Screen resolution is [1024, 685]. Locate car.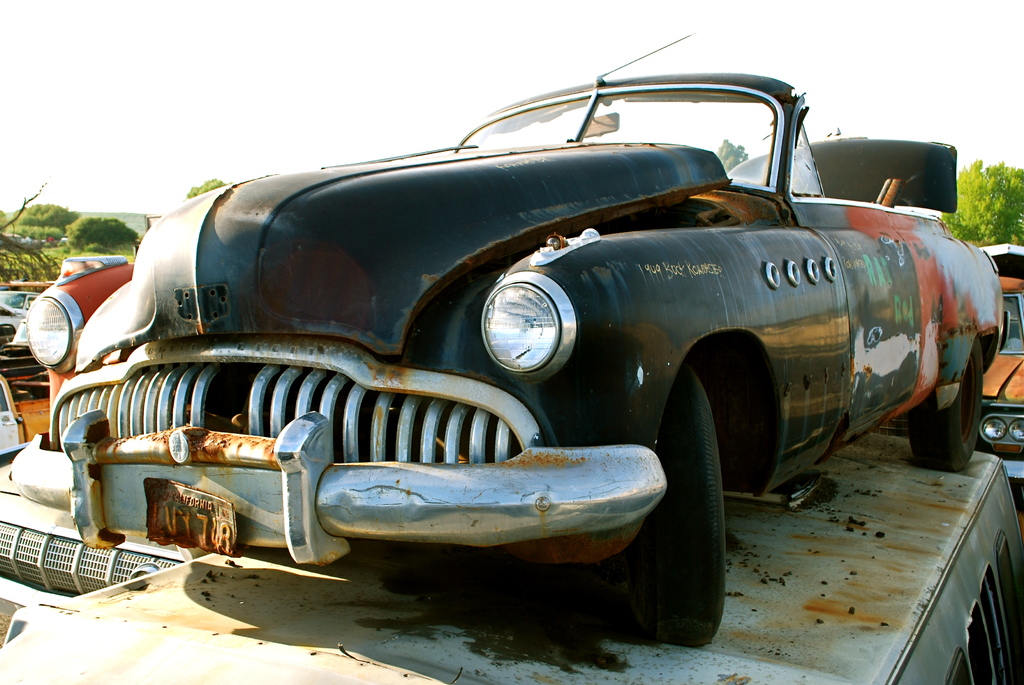
bbox(14, 34, 1007, 646).
